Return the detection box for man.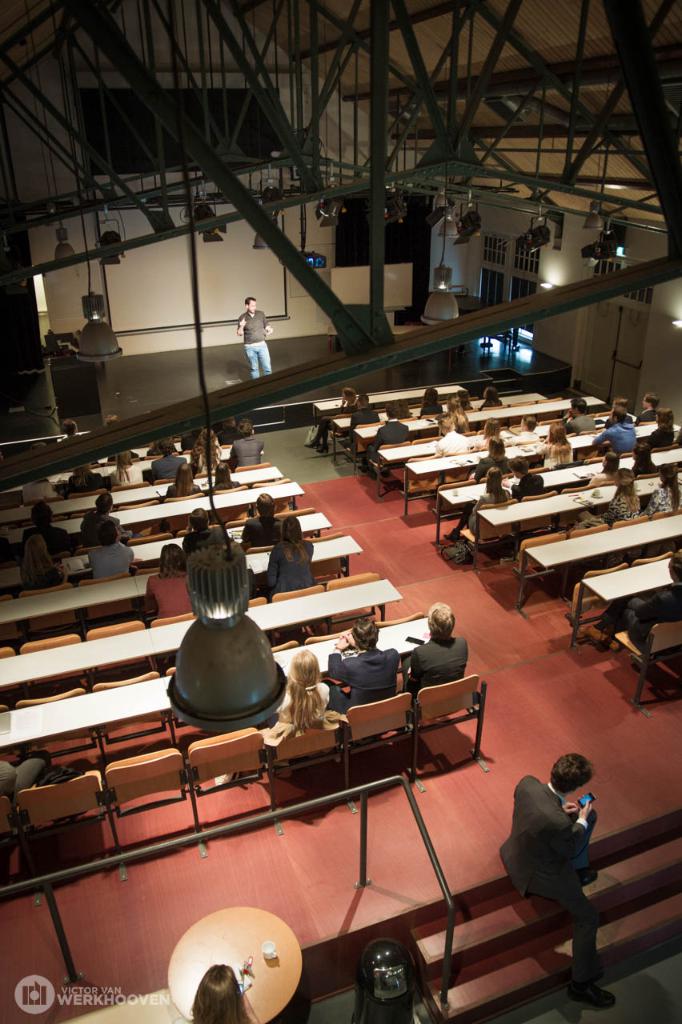
bbox=[324, 612, 407, 721].
